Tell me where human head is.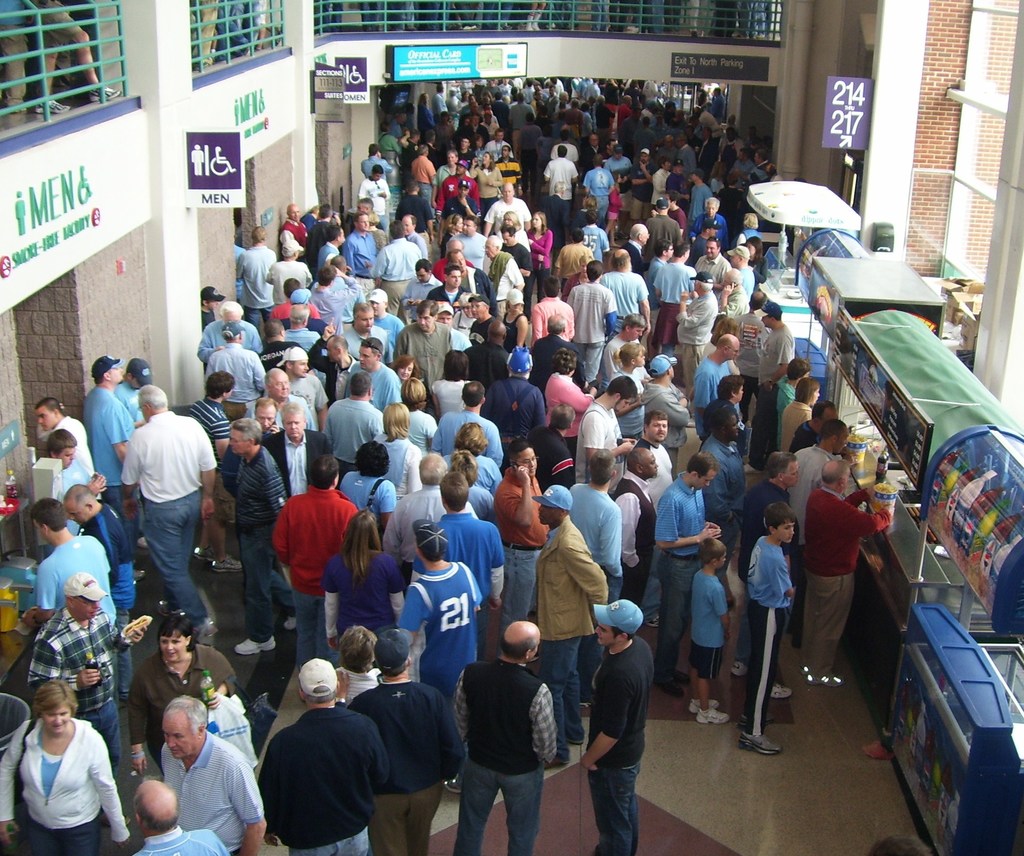
human head is at x1=501 y1=225 x2=519 y2=249.
